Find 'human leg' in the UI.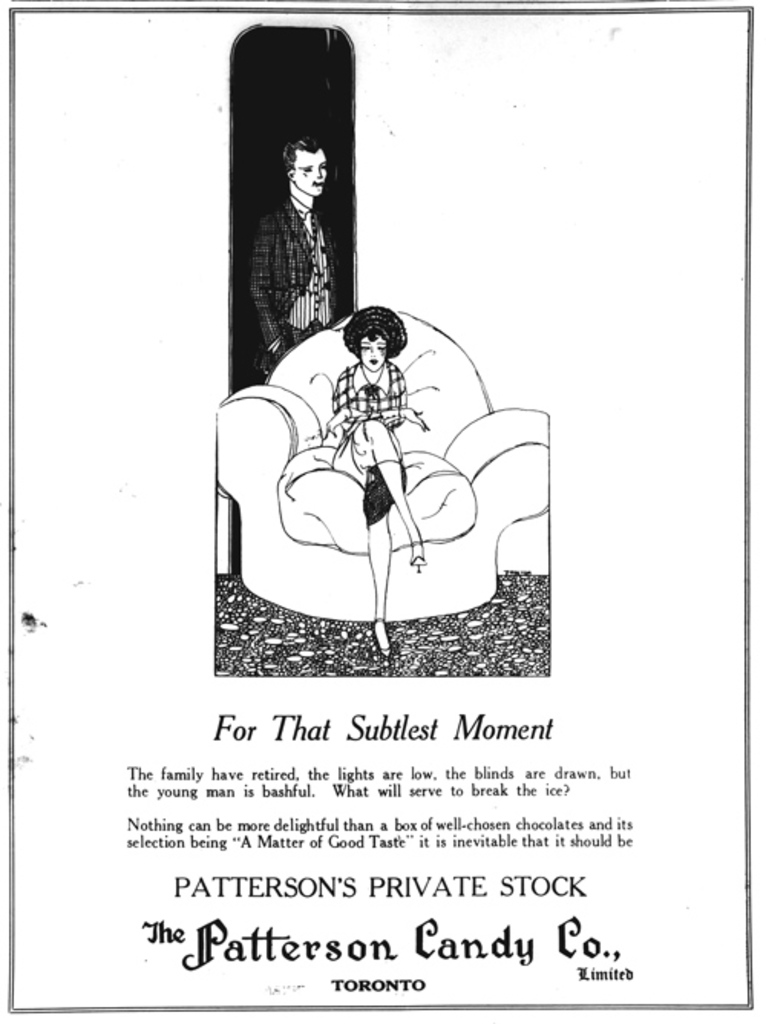
UI element at <bbox>340, 420, 427, 572</bbox>.
